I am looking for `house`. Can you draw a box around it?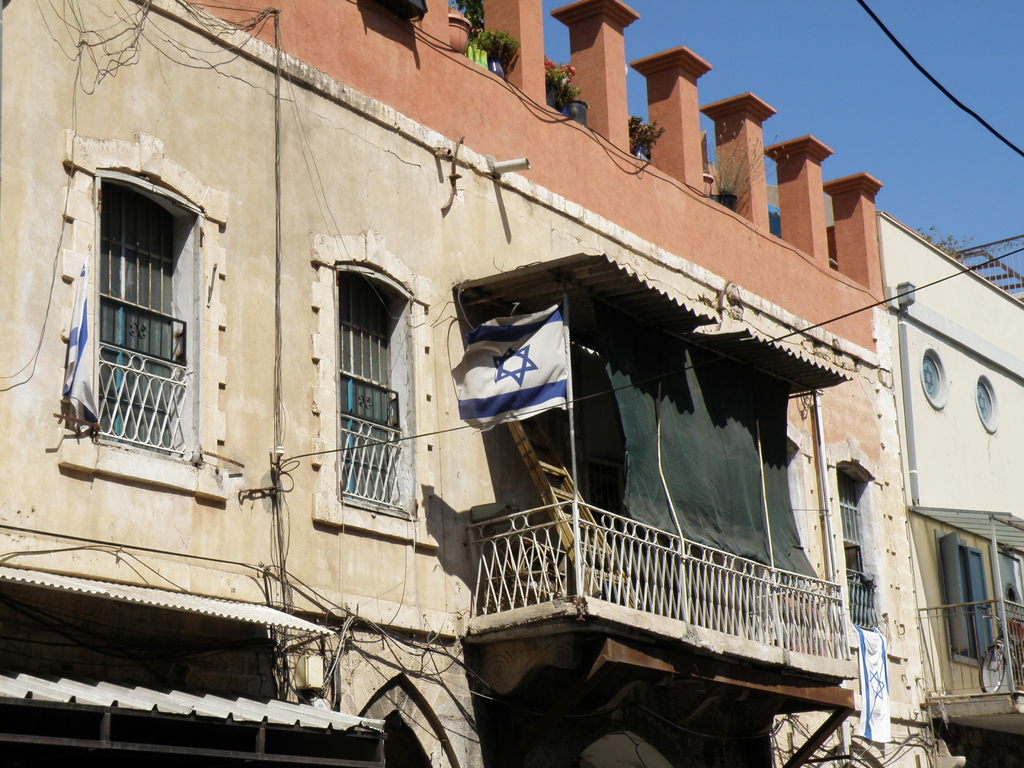
Sure, the bounding box is [left=877, top=212, right=1023, bottom=767].
